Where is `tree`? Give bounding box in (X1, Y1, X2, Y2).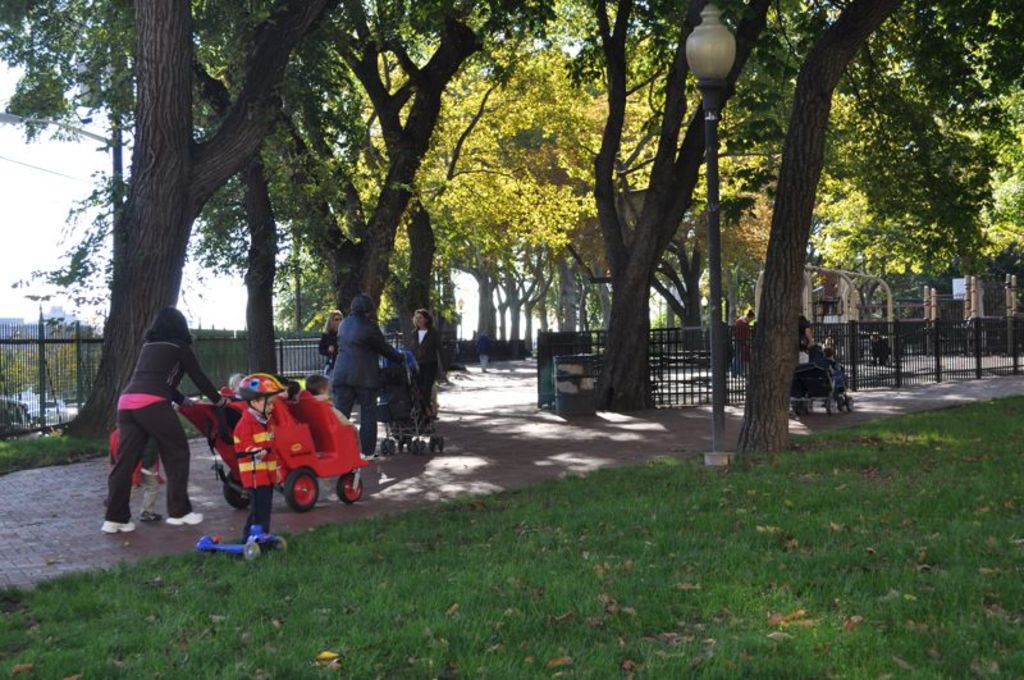
(335, 28, 590, 339).
